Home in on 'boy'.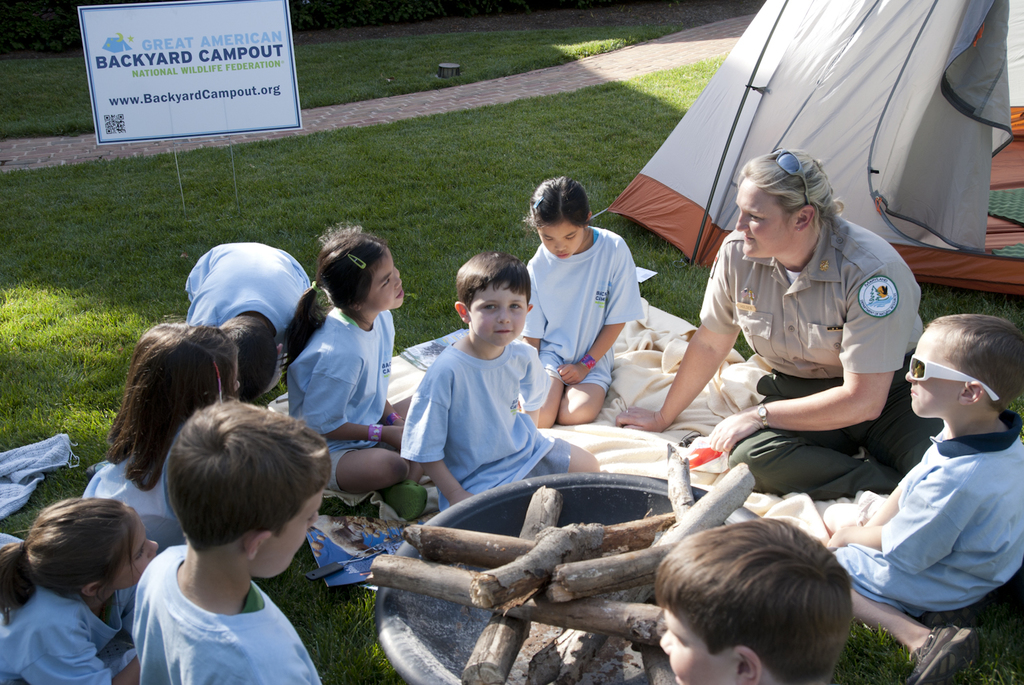
Homed in at region(654, 516, 851, 684).
